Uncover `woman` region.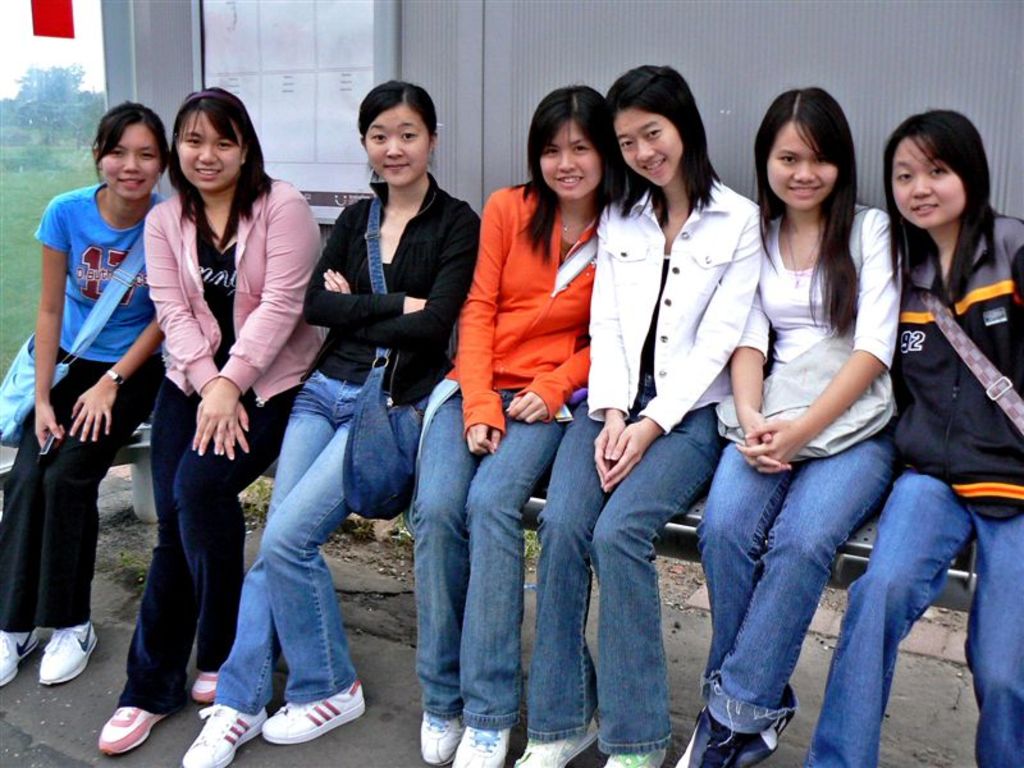
Uncovered: bbox(0, 101, 179, 694).
